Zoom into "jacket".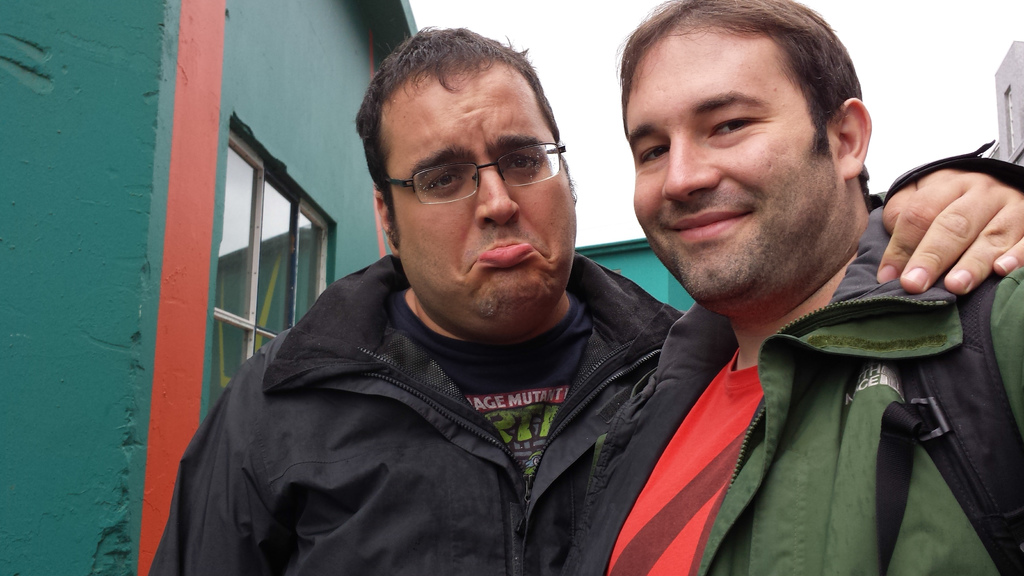
Zoom target: bbox=(154, 154, 769, 575).
